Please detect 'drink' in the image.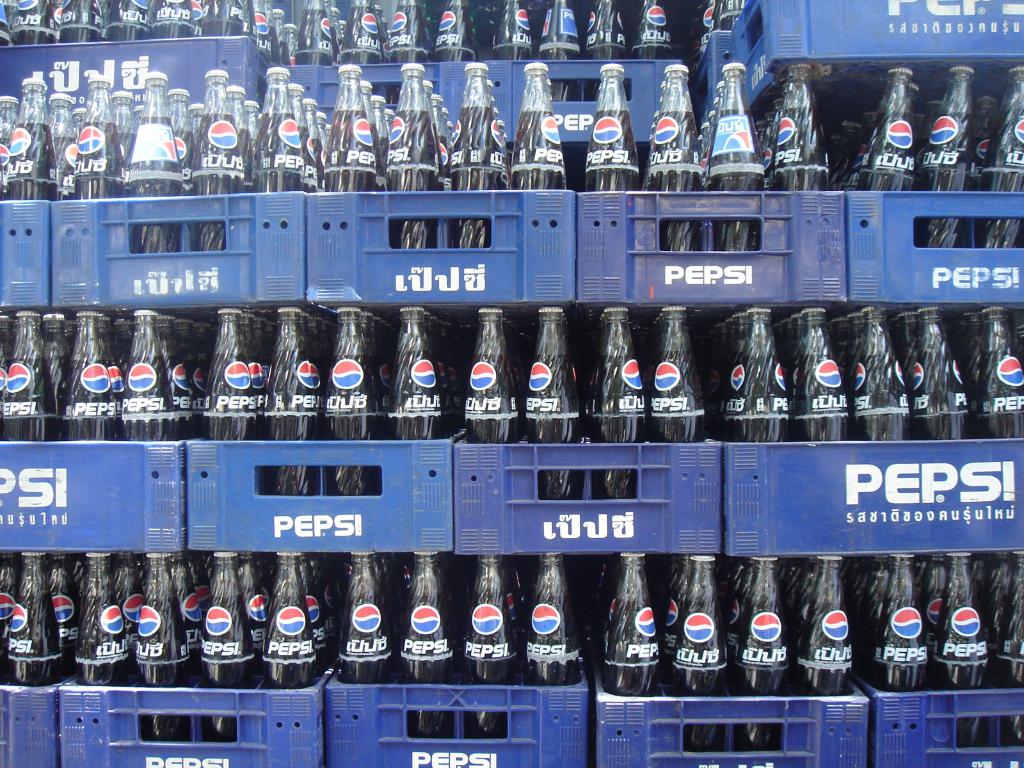
detection(332, 28, 341, 61).
